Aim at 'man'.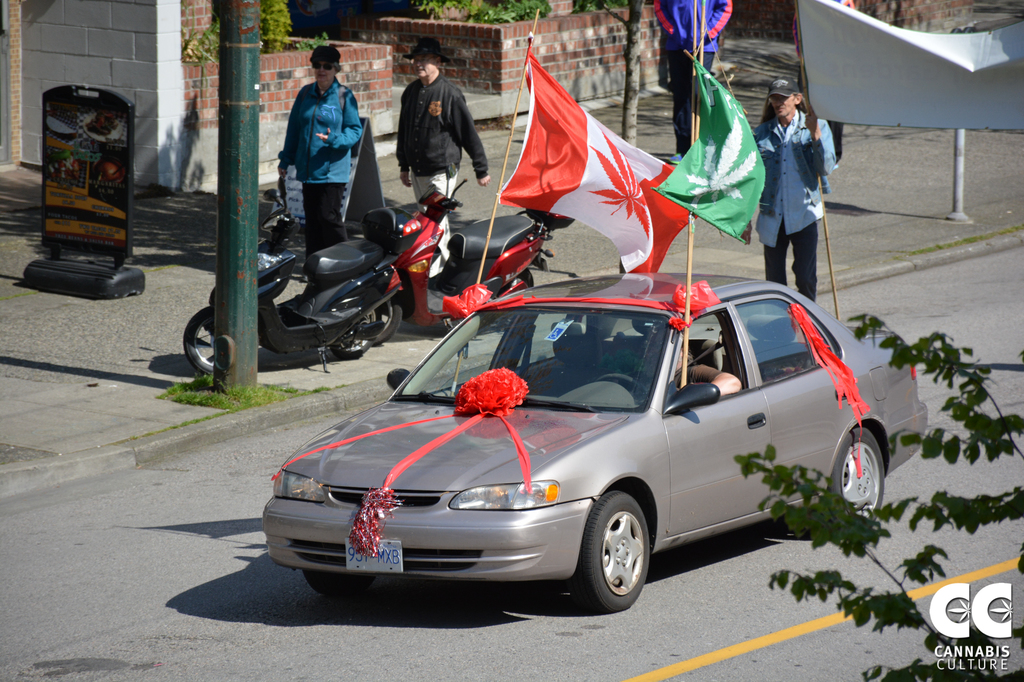
Aimed at select_region(764, 81, 845, 291).
